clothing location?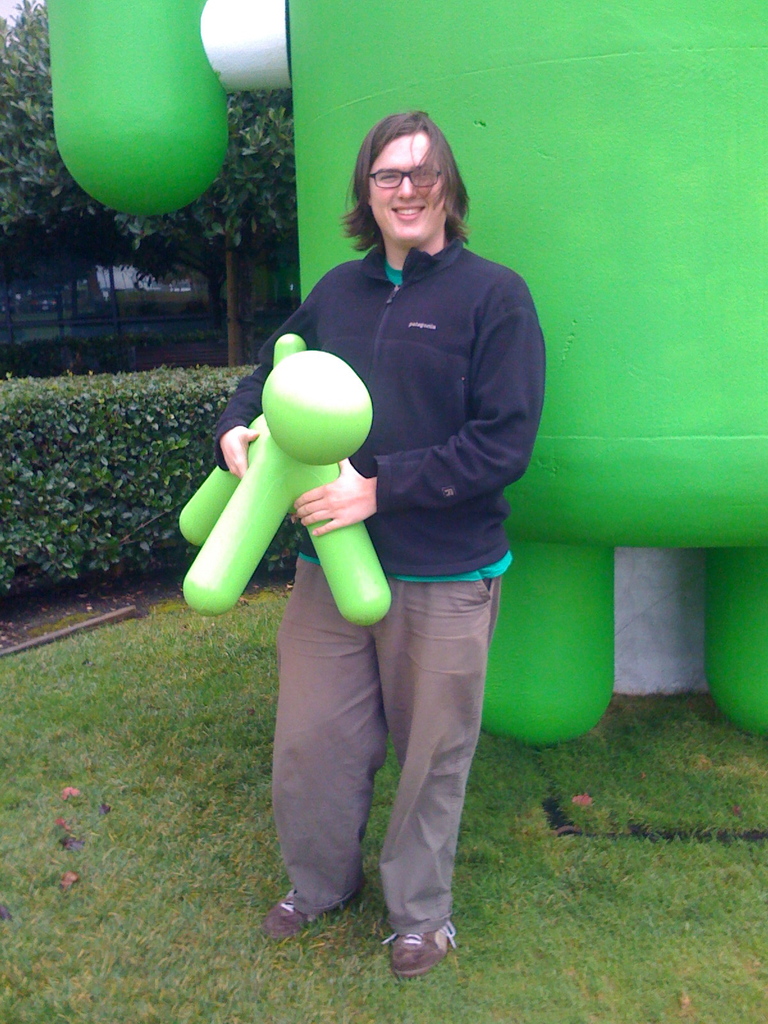
select_region(213, 228, 549, 938)
